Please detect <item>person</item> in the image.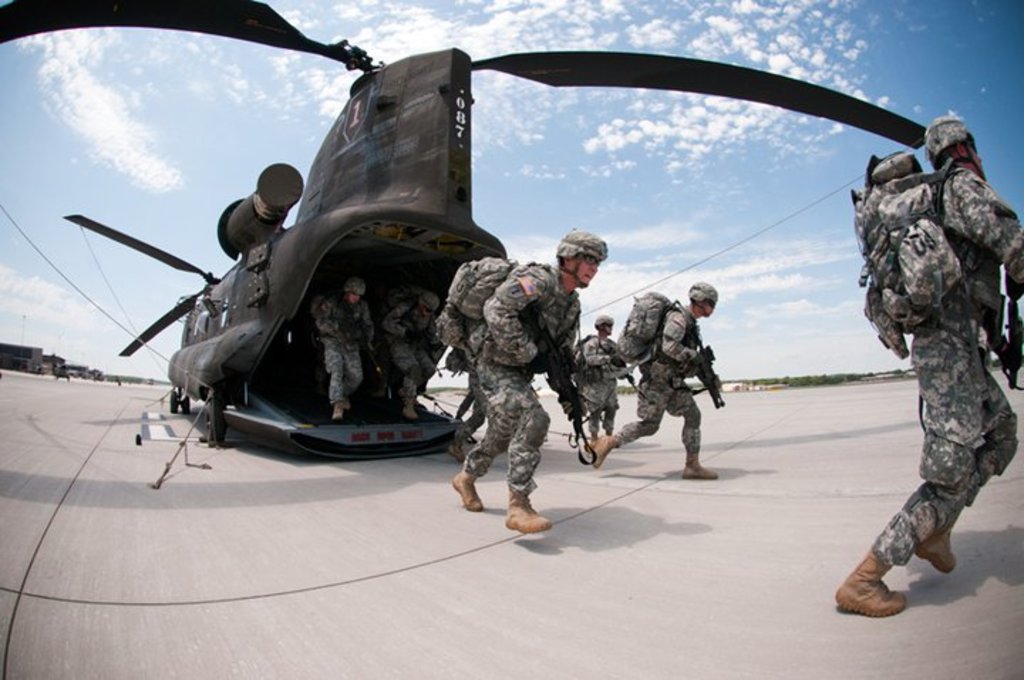
(311, 282, 371, 418).
